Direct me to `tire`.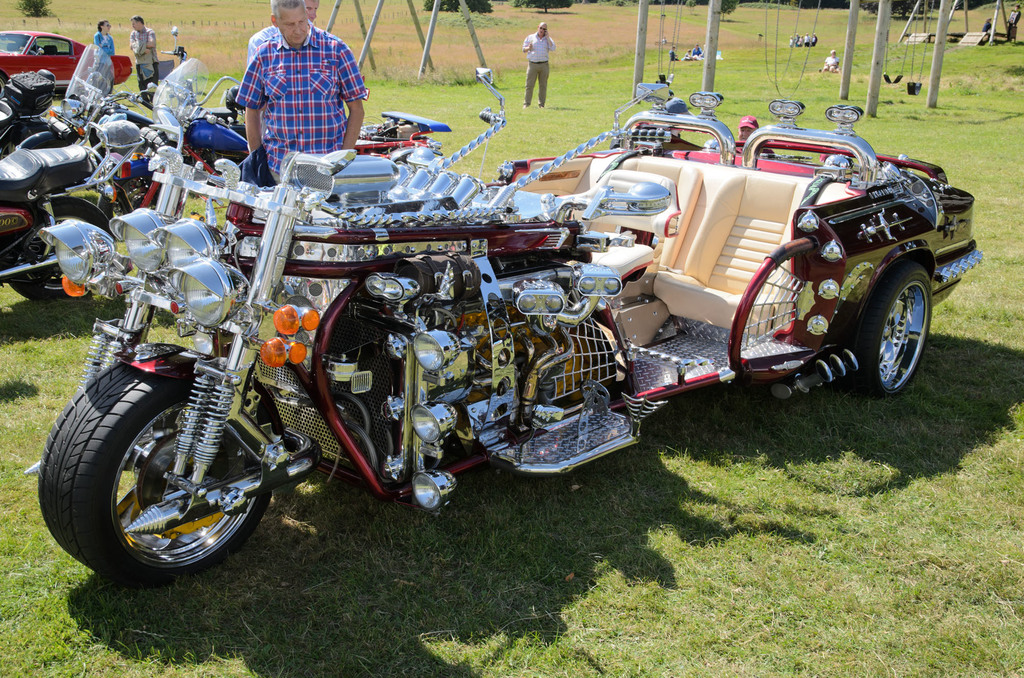
Direction: select_region(36, 363, 290, 582).
